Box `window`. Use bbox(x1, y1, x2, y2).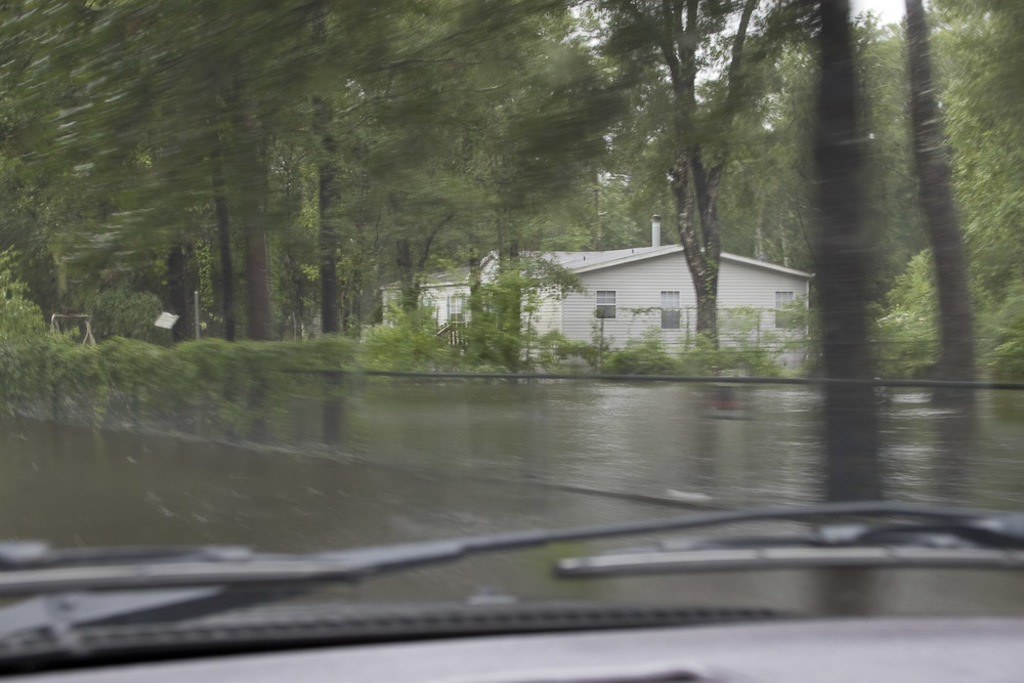
bbox(770, 294, 799, 326).
